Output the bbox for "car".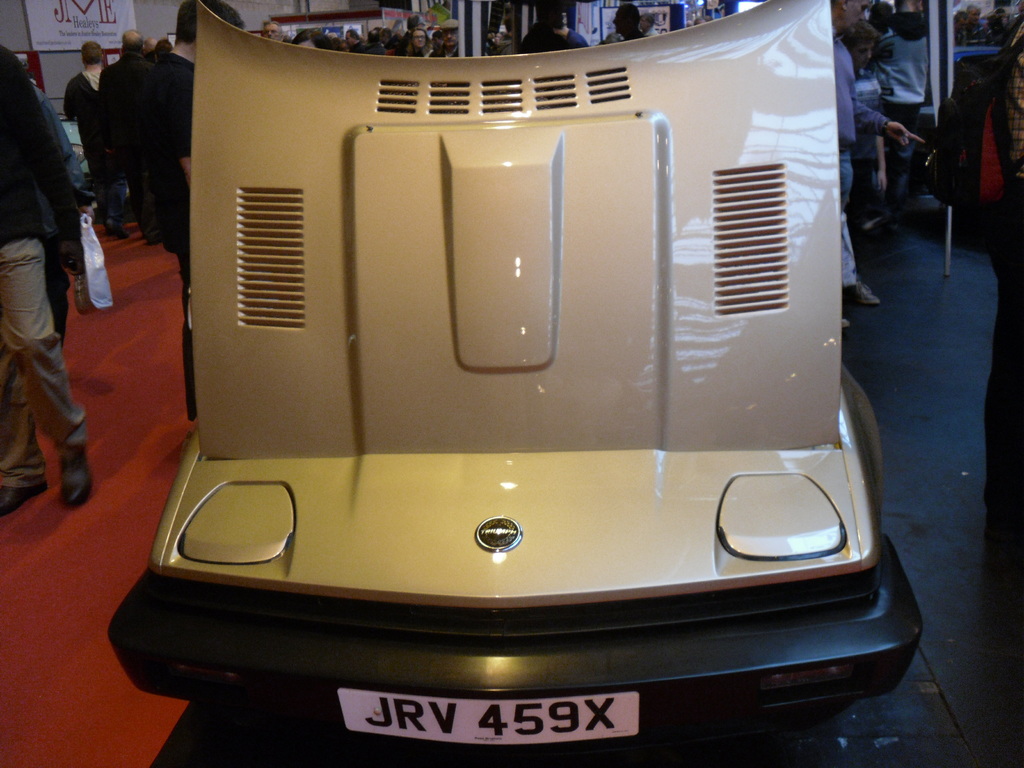
956 45 1003 64.
